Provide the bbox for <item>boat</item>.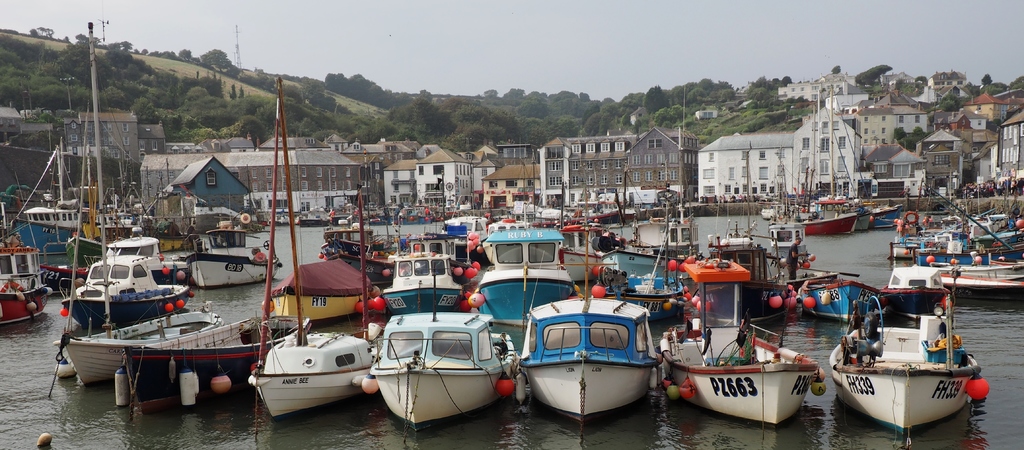
49,23,227,402.
